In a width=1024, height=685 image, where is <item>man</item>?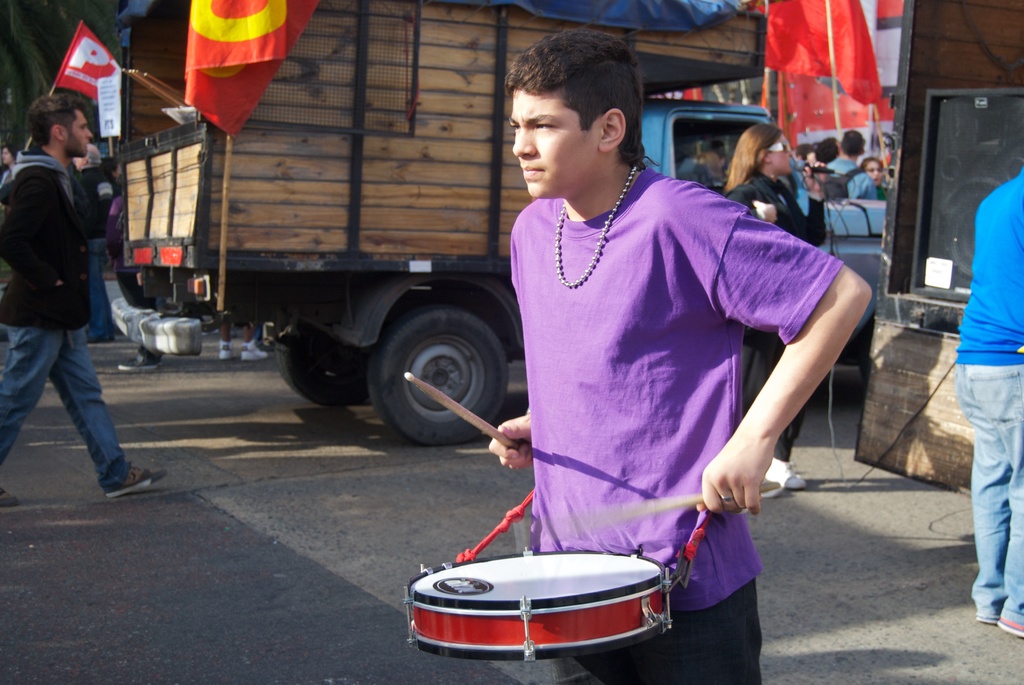
detection(4, 71, 134, 508).
